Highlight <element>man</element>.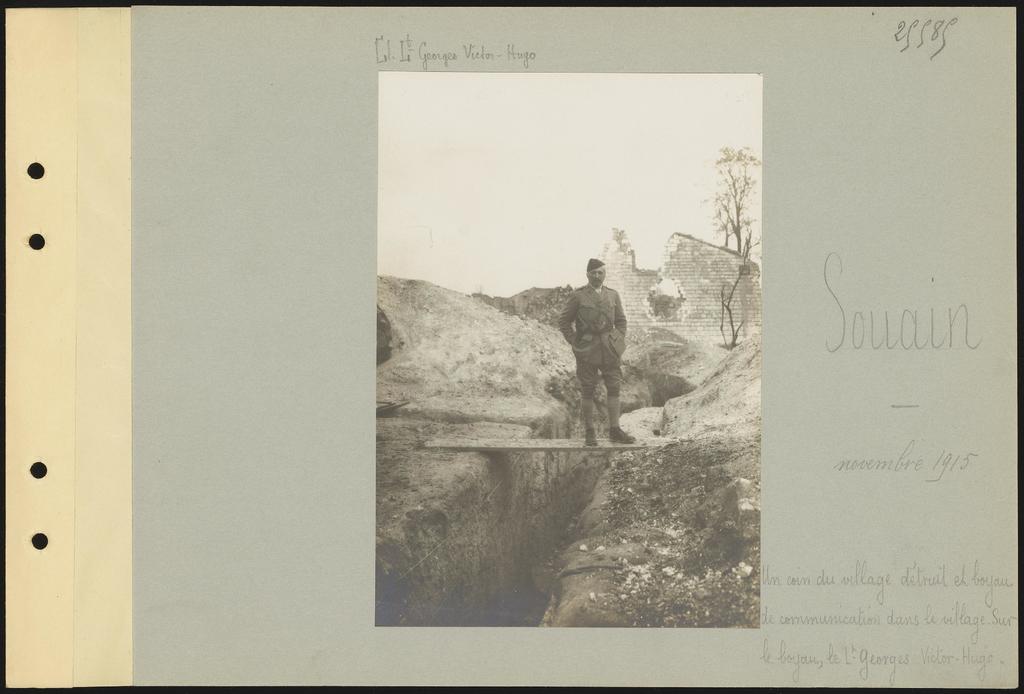
Highlighted region: (left=557, top=252, right=636, bottom=444).
